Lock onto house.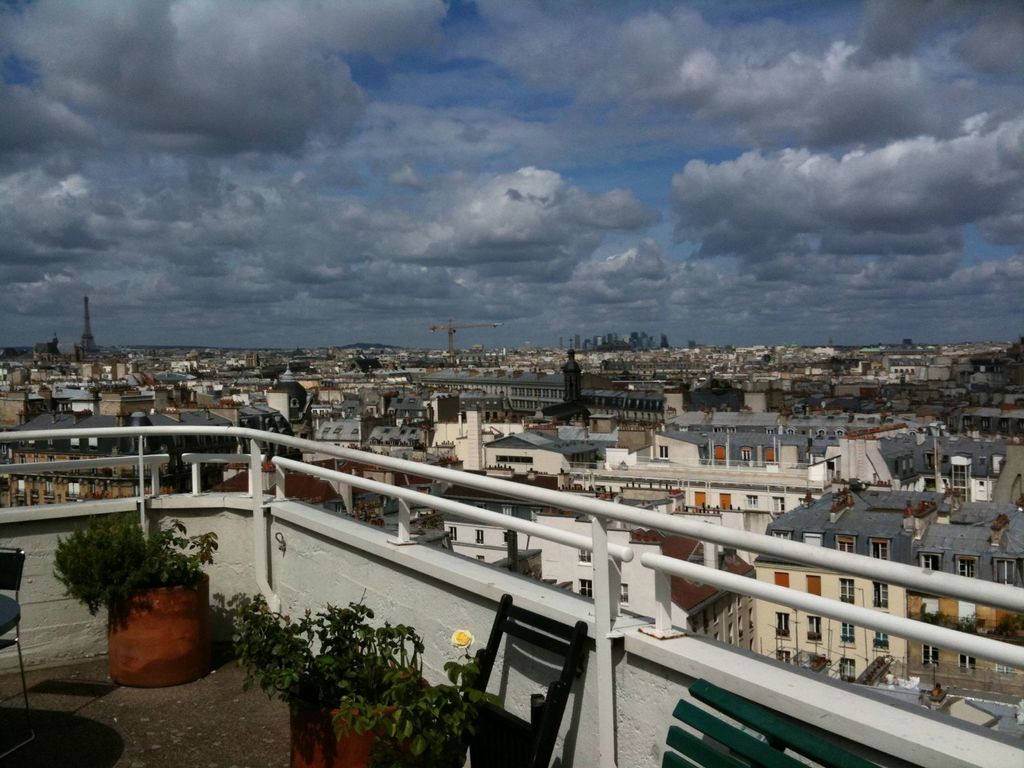
Locked: [385,468,528,559].
